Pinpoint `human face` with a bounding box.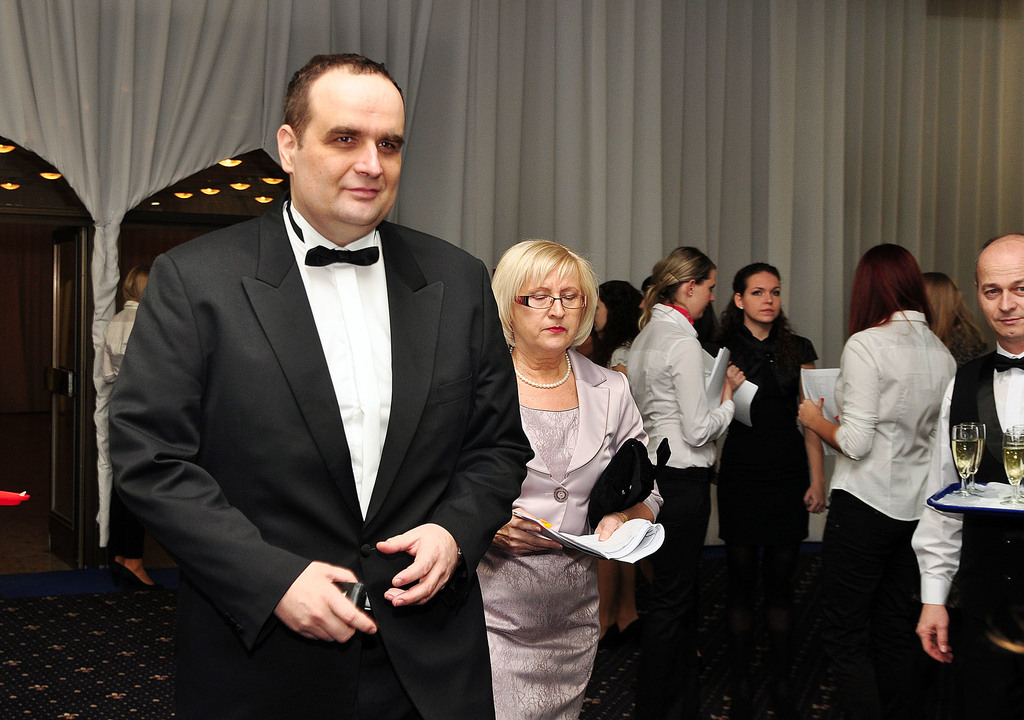
[left=979, top=246, right=1023, bottom=338].
